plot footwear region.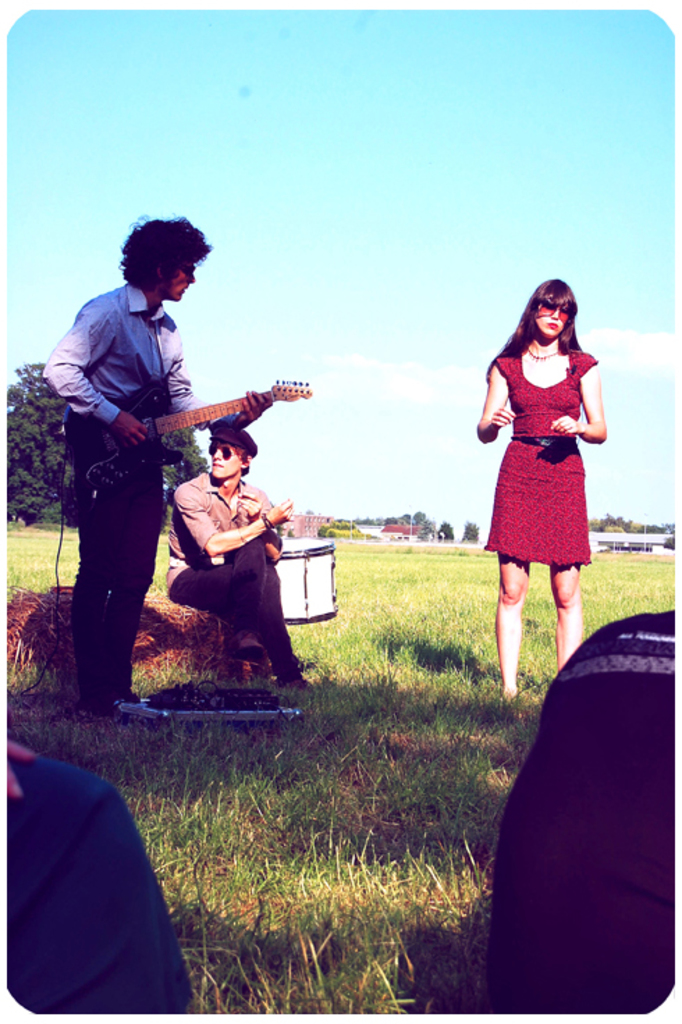
Plotted at l=498, t=602, r=560, b=696.
